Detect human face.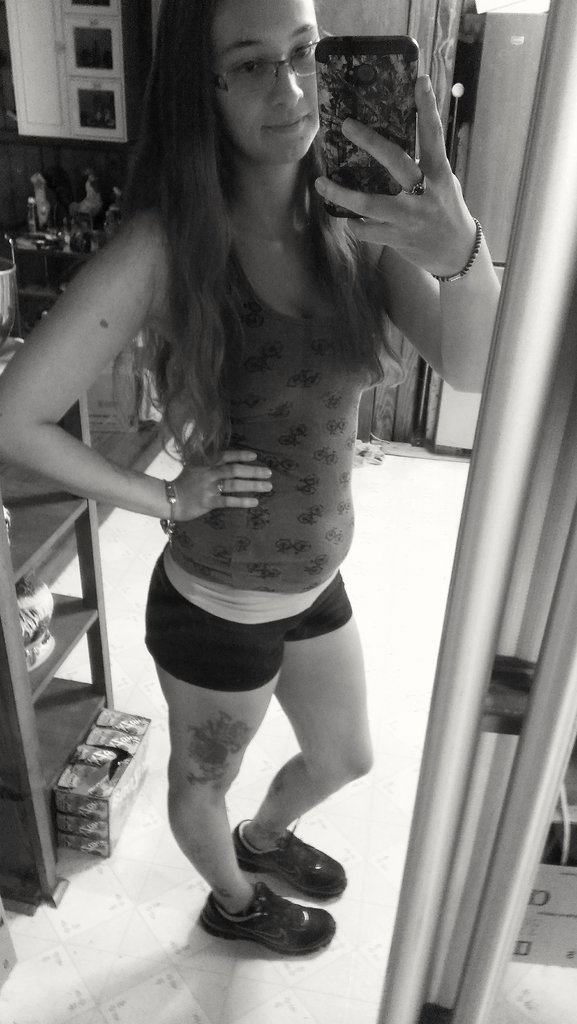
Detected at (211, 0, 321, 166).
